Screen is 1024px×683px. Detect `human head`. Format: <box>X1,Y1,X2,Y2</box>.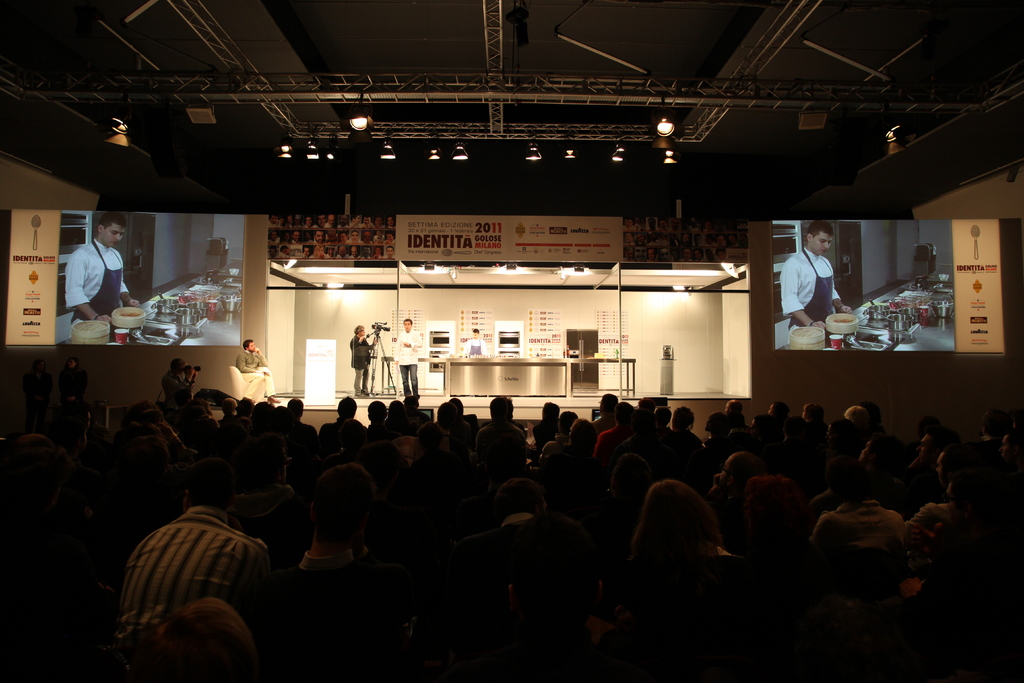
<box>387,399,406,424</box>.
